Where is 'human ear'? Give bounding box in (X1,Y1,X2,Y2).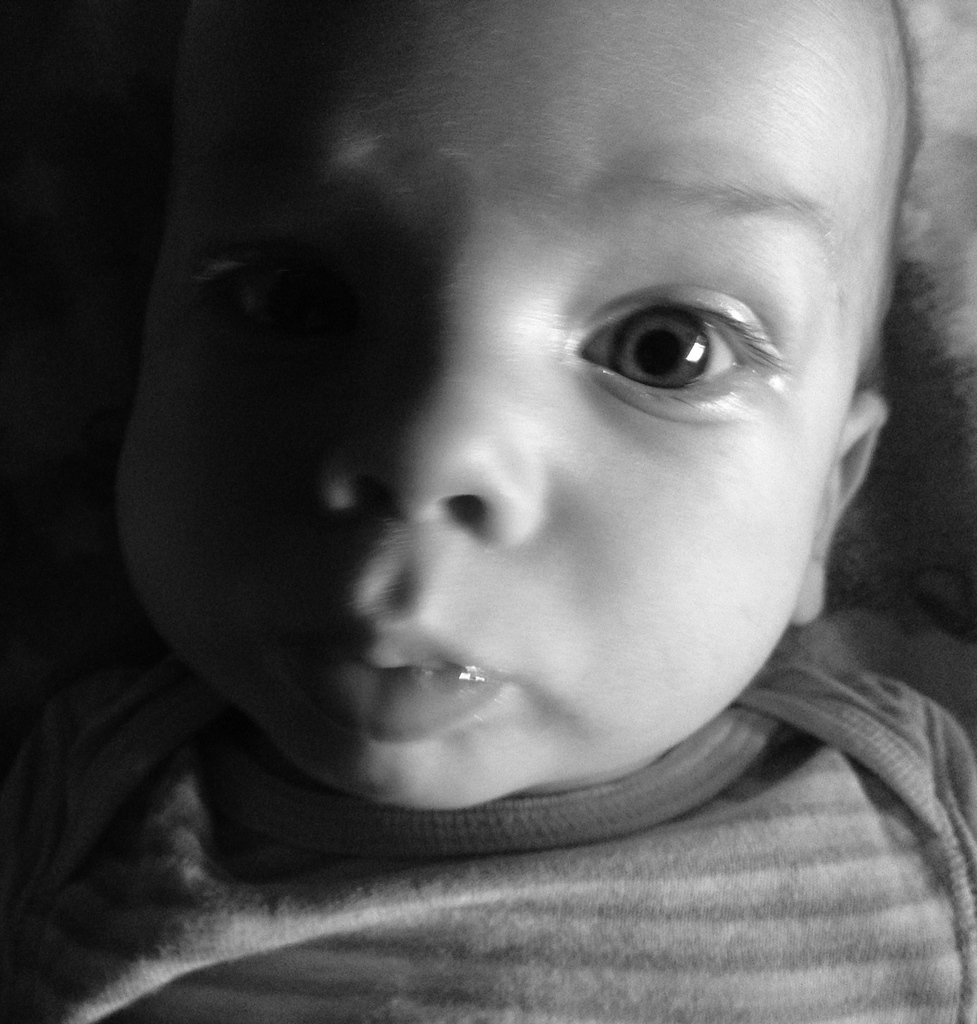
(788,391,884,624).
